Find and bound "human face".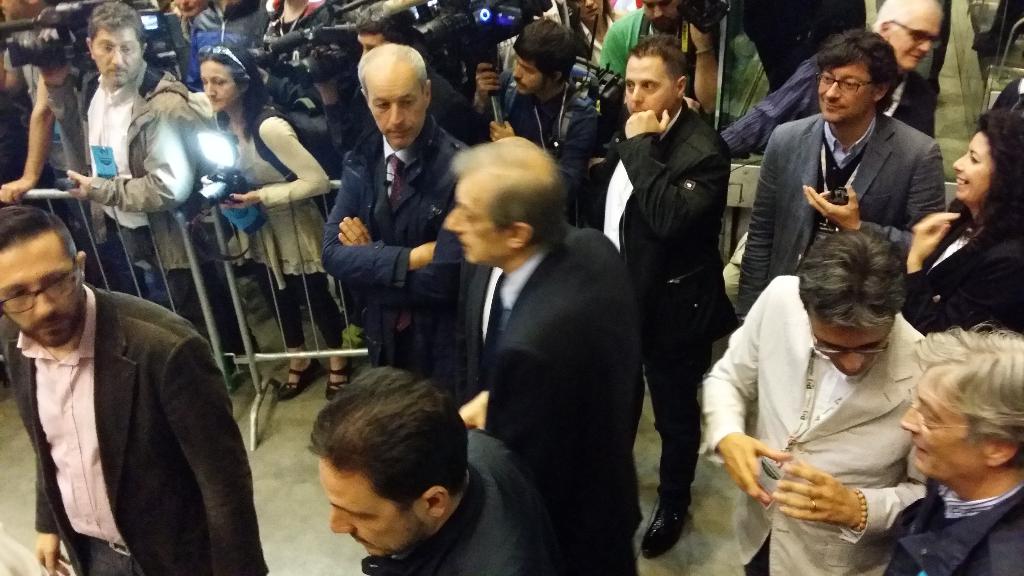
Bound: bbox(810, 314, 893, 377).
